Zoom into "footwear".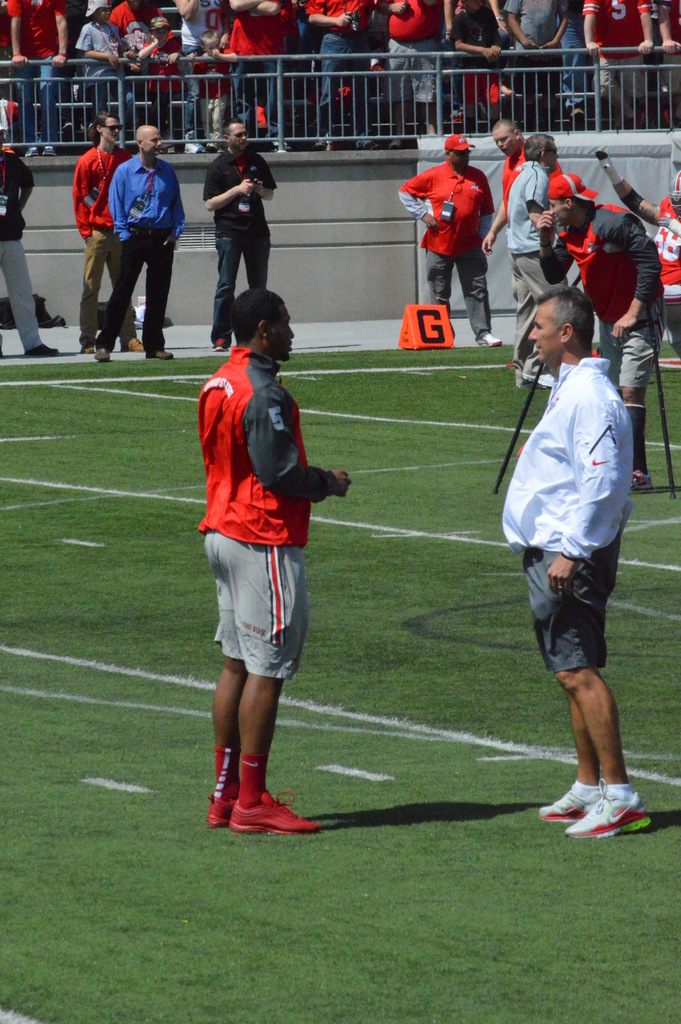
Zoom target: [21,345,62,357].
